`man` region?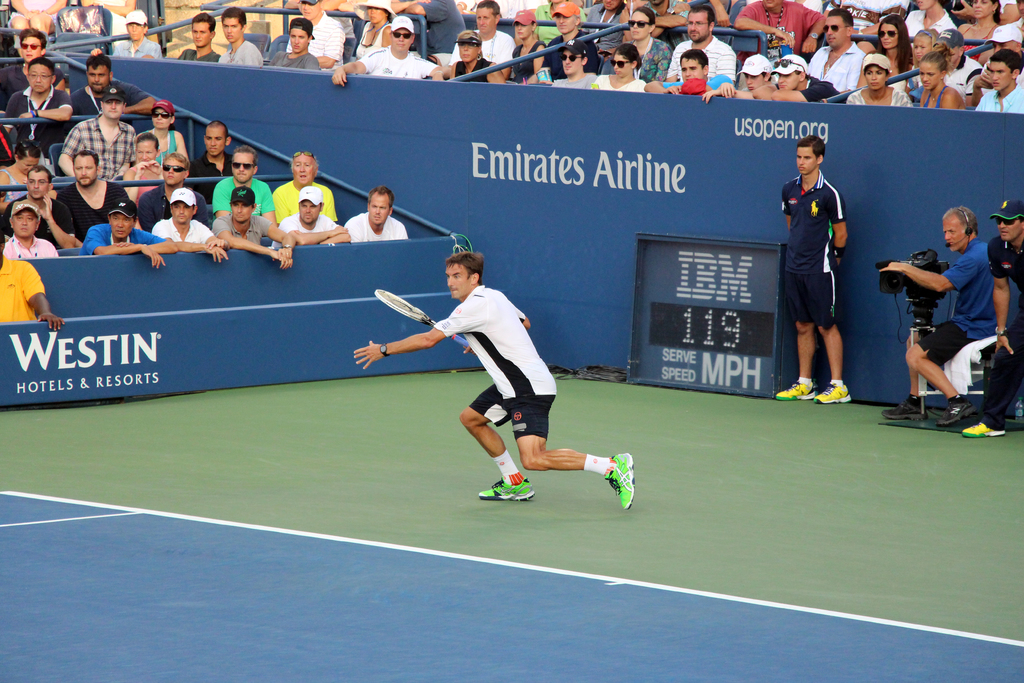
<bbox>734, 0, 824, 68</bbox>
